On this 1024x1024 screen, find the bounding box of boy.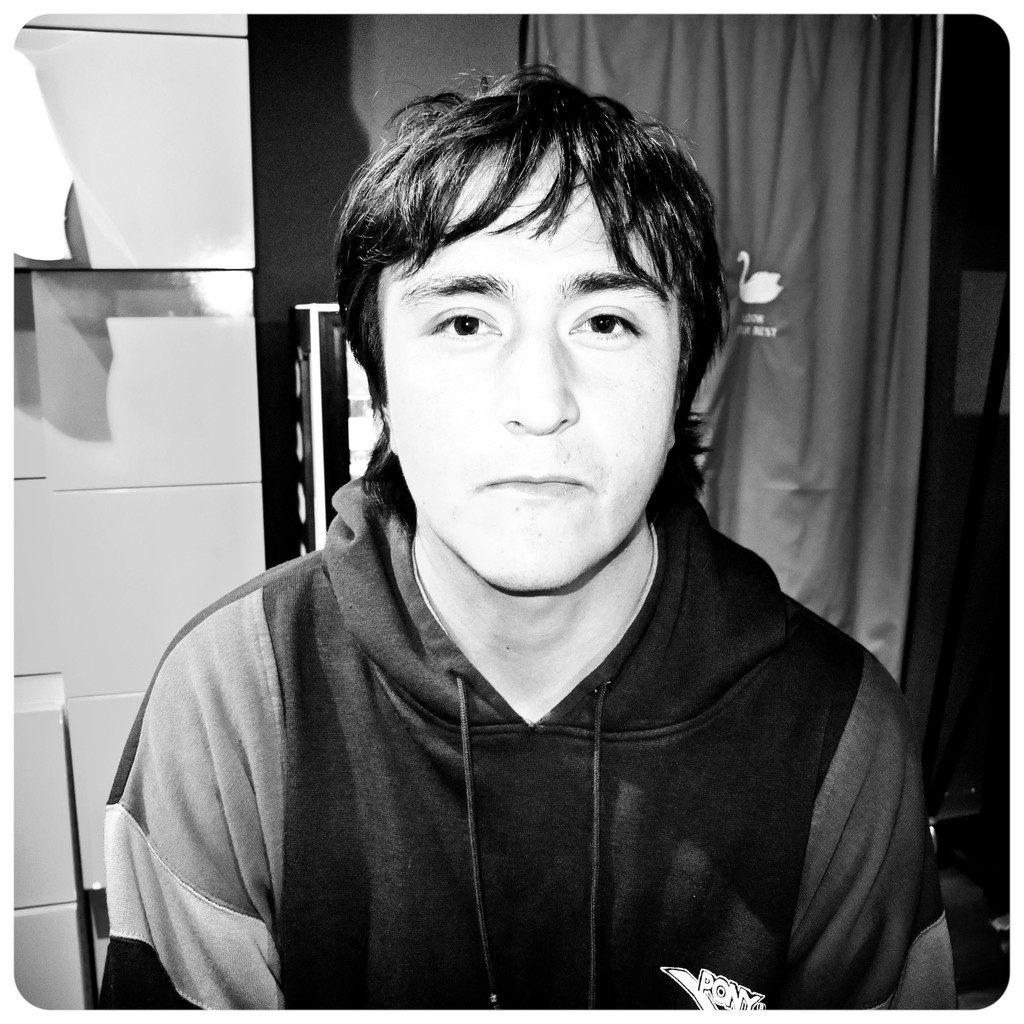
Bounding box: pyautogui.locateOnScreen(164, 17, 883, 1023).
